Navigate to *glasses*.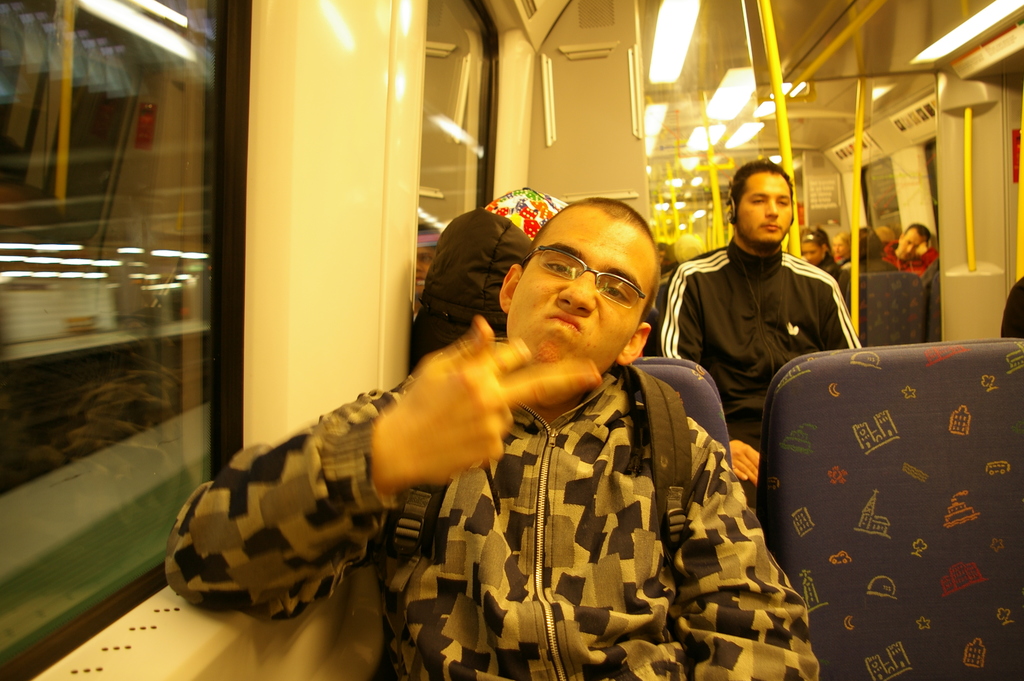
Navigation target: rect(538, 249, 646, 309).
